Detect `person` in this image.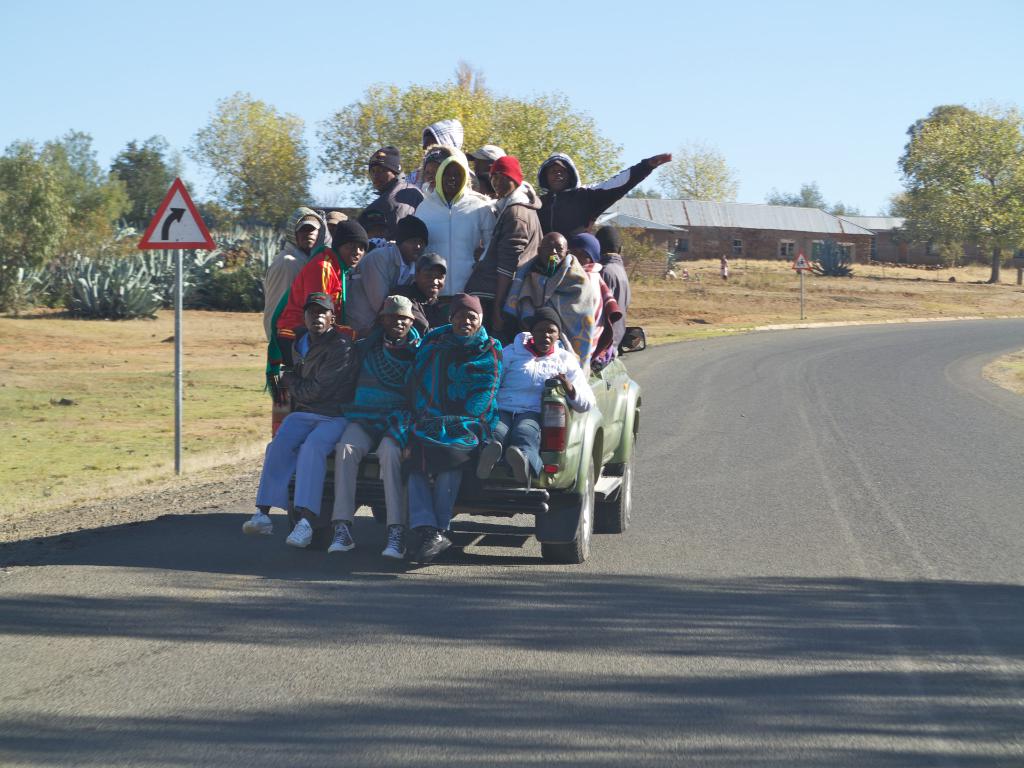
Detection: <region>266, 208, 326, 378</region>.
